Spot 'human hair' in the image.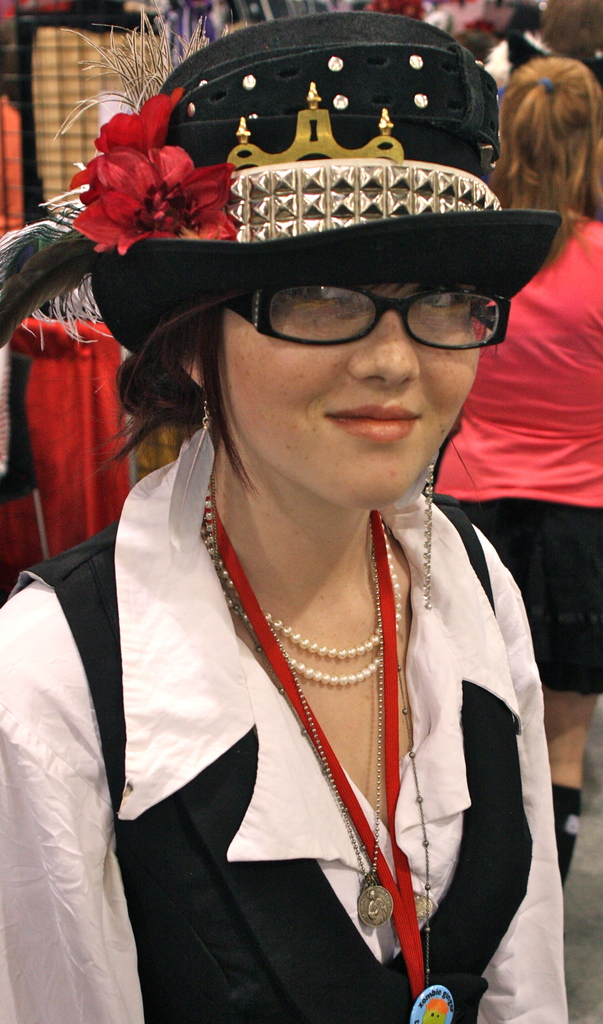
'human hair' found at {"x1": 481, "y1": 54, "x2": 602, "y2": 260}.
